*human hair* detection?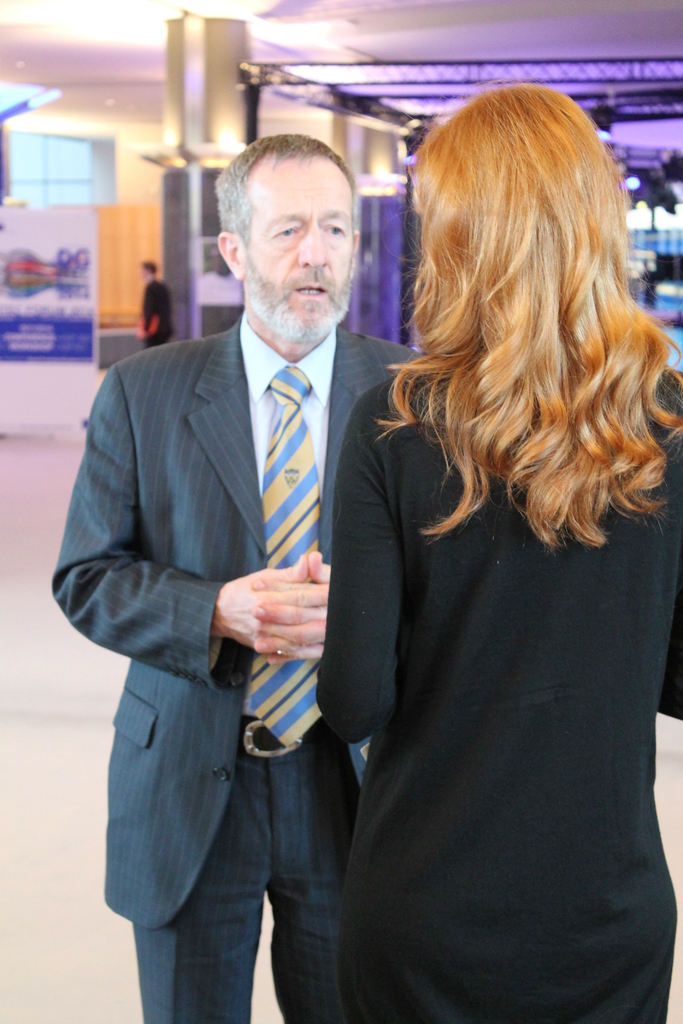
(left=215, top=131, right=354, bottom=230)
